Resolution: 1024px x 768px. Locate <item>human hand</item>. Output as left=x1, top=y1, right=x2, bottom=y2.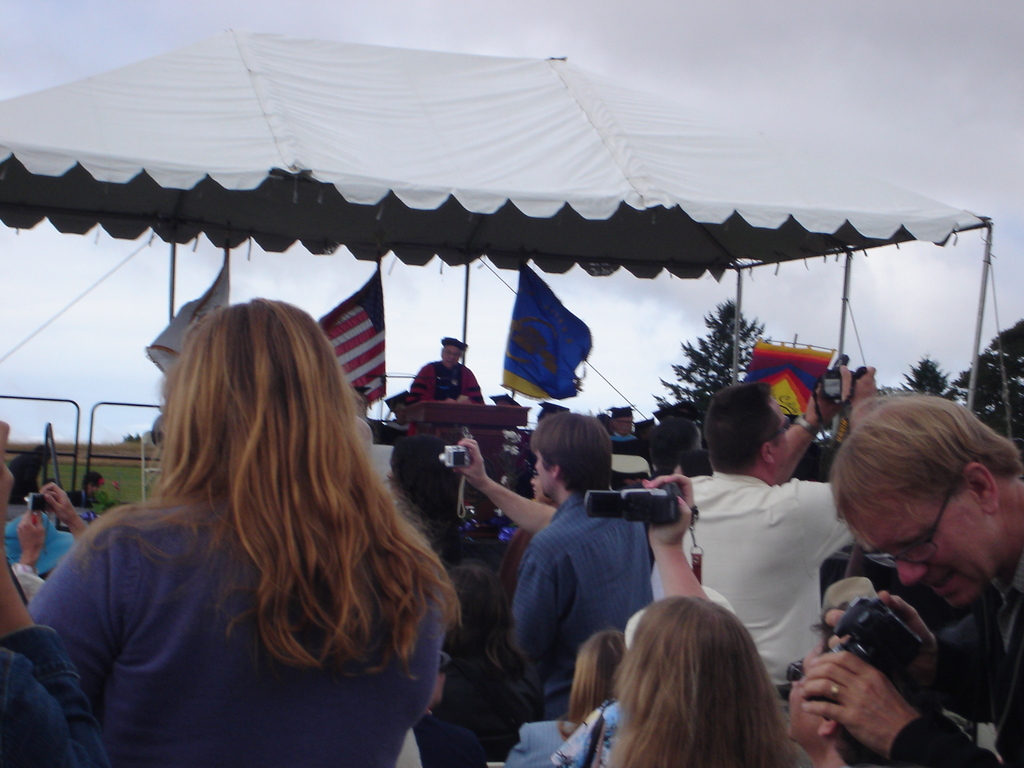
left=38, top=481, right=79, bottom=525.
